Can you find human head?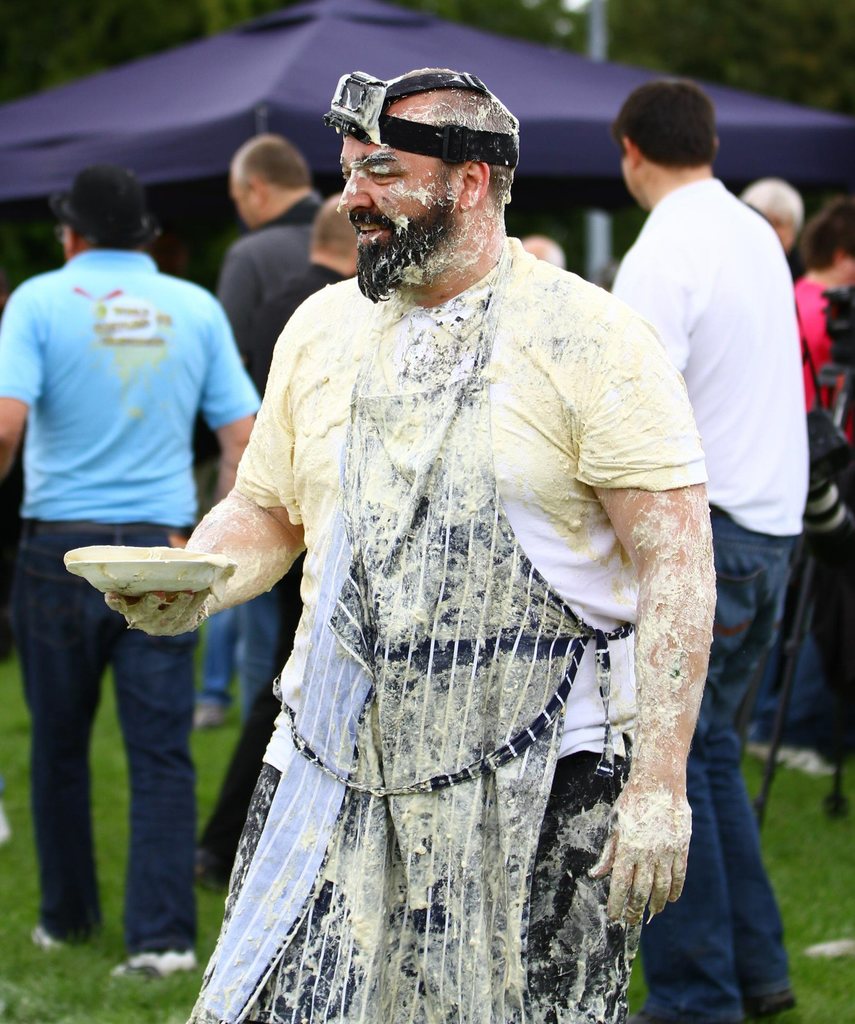
Yes, bounding box: <region>225, 132, 313, 225</region>.
